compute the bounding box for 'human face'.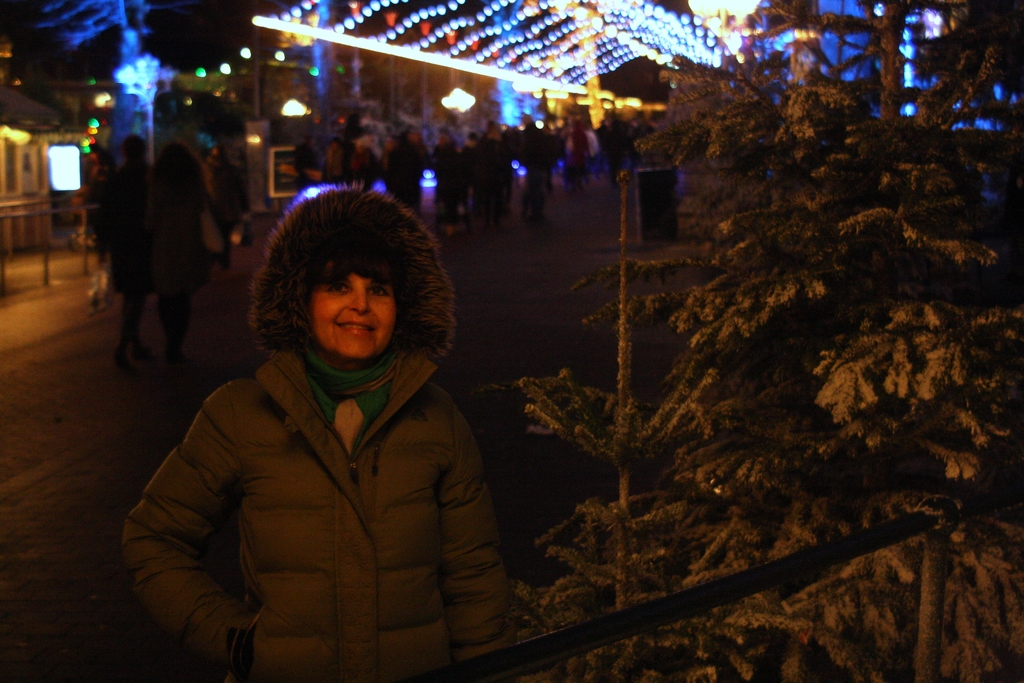
309 277 396 359.
